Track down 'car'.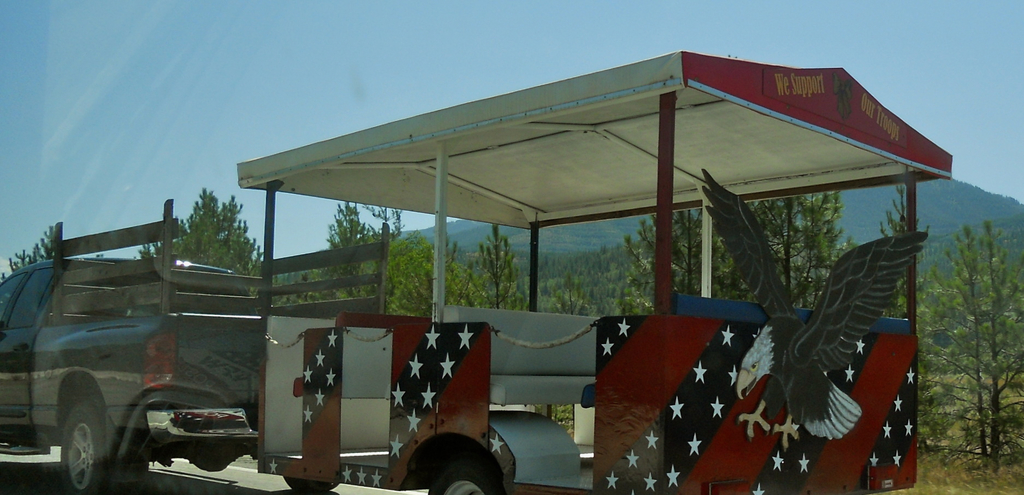
Tracked to (left=2, top=215, right=285, bottom=489).
